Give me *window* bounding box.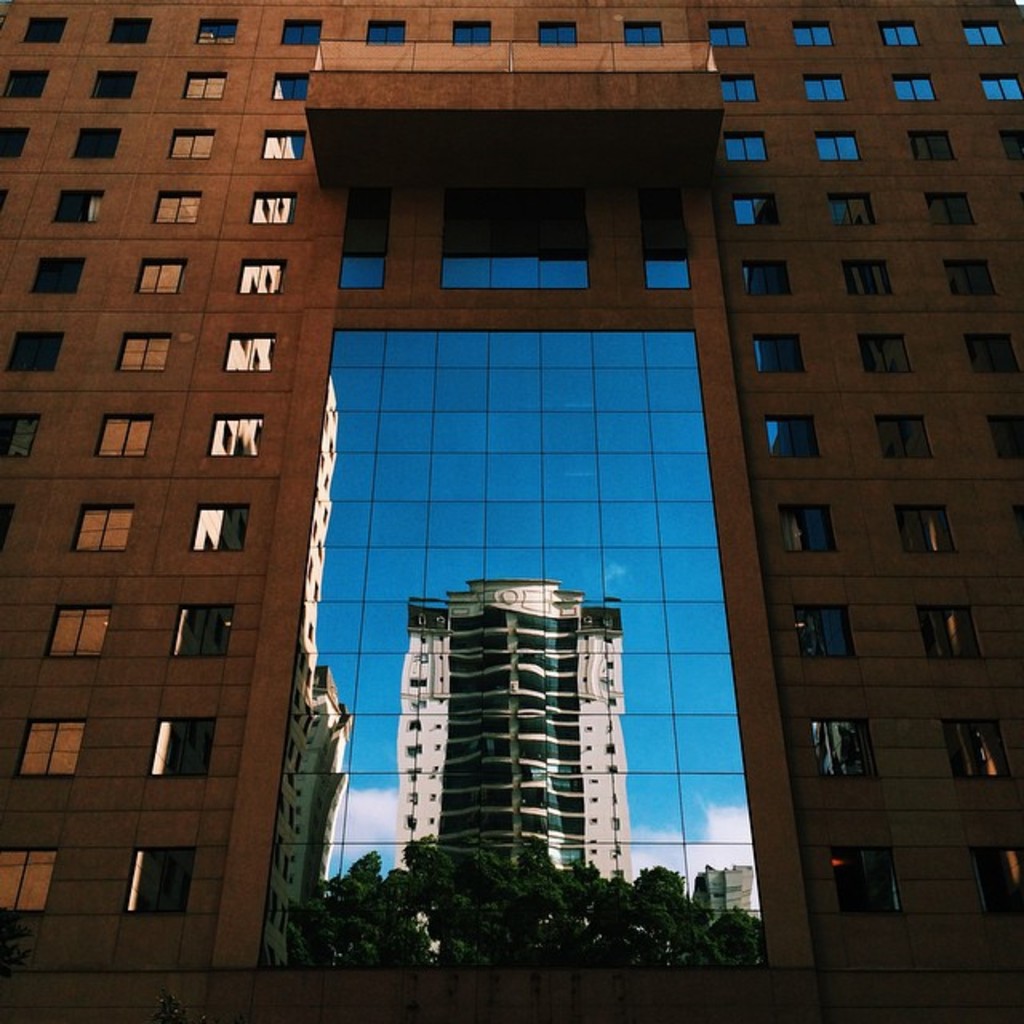
(749,250,781,294).
